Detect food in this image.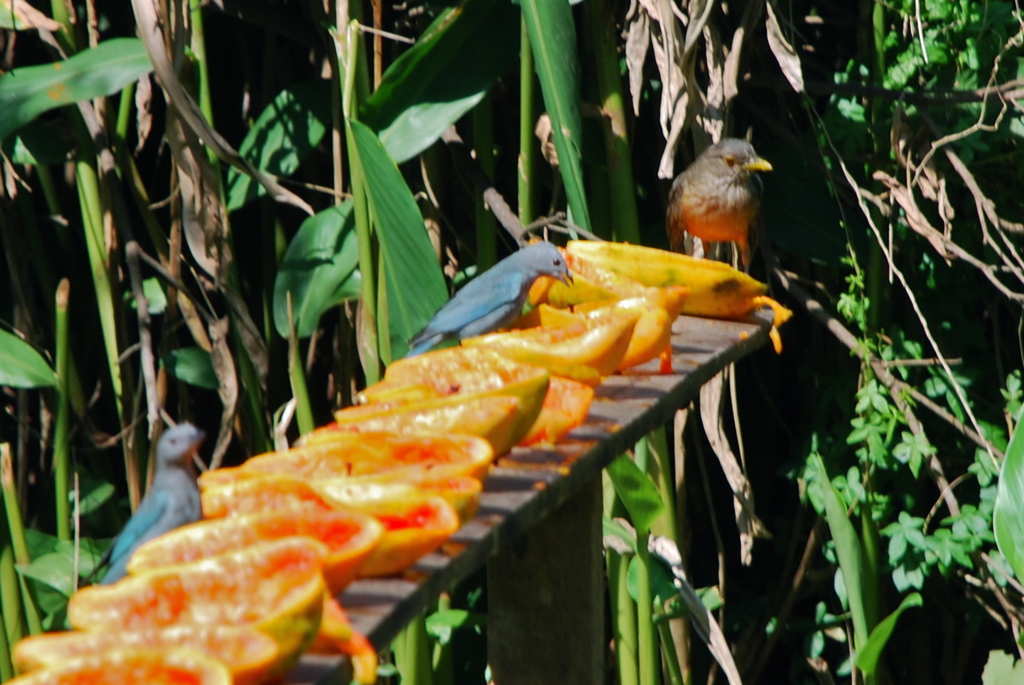
Detection: (8, 641, 229, 684).
